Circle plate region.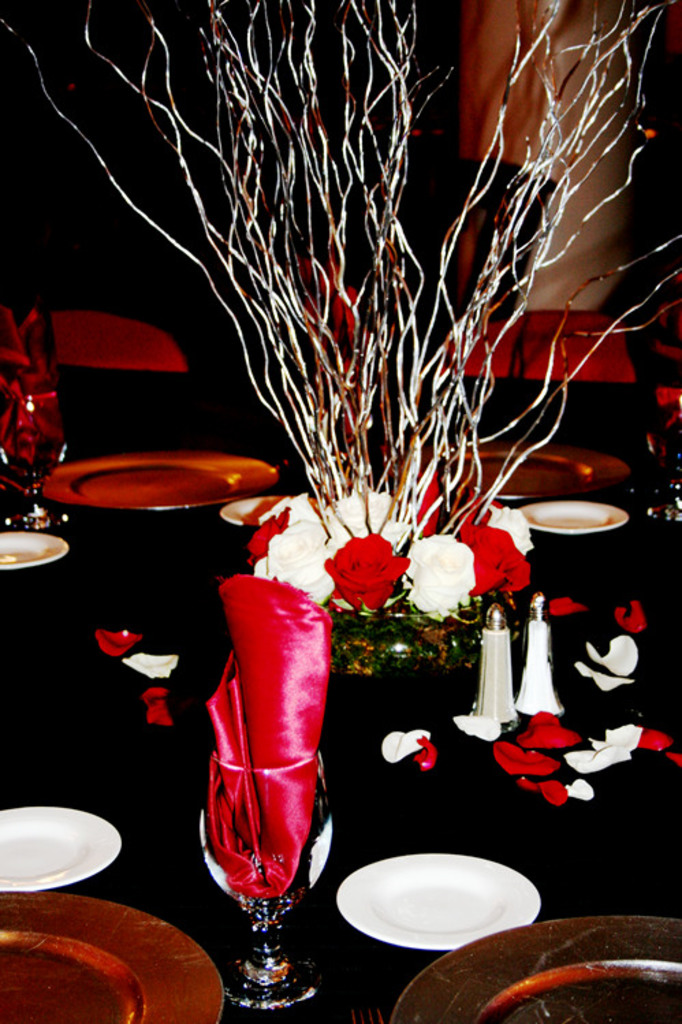
Region: select_region(435, 444, 630, 502).
